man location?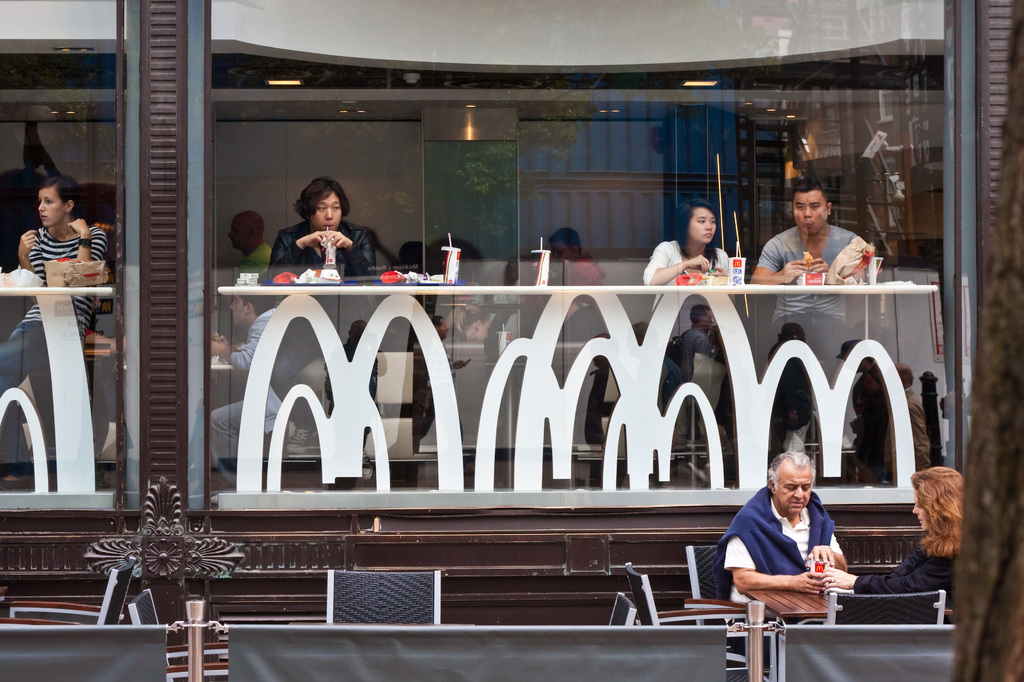
region(266, 185, 372, 292)
